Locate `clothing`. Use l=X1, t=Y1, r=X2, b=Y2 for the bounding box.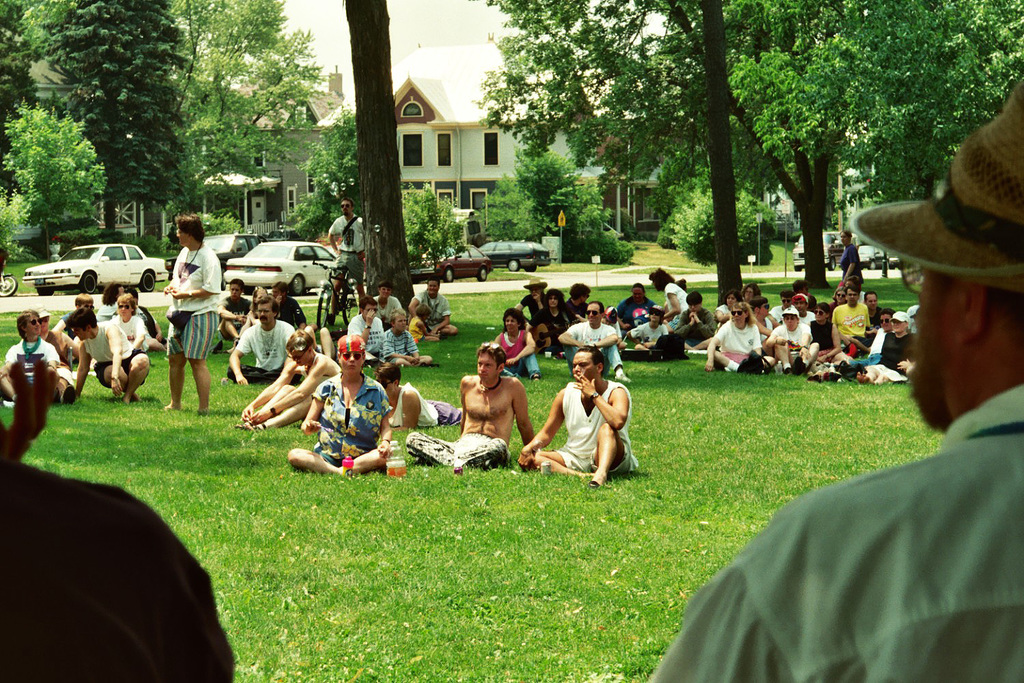
l=0, t=336, r=74, b=393.
